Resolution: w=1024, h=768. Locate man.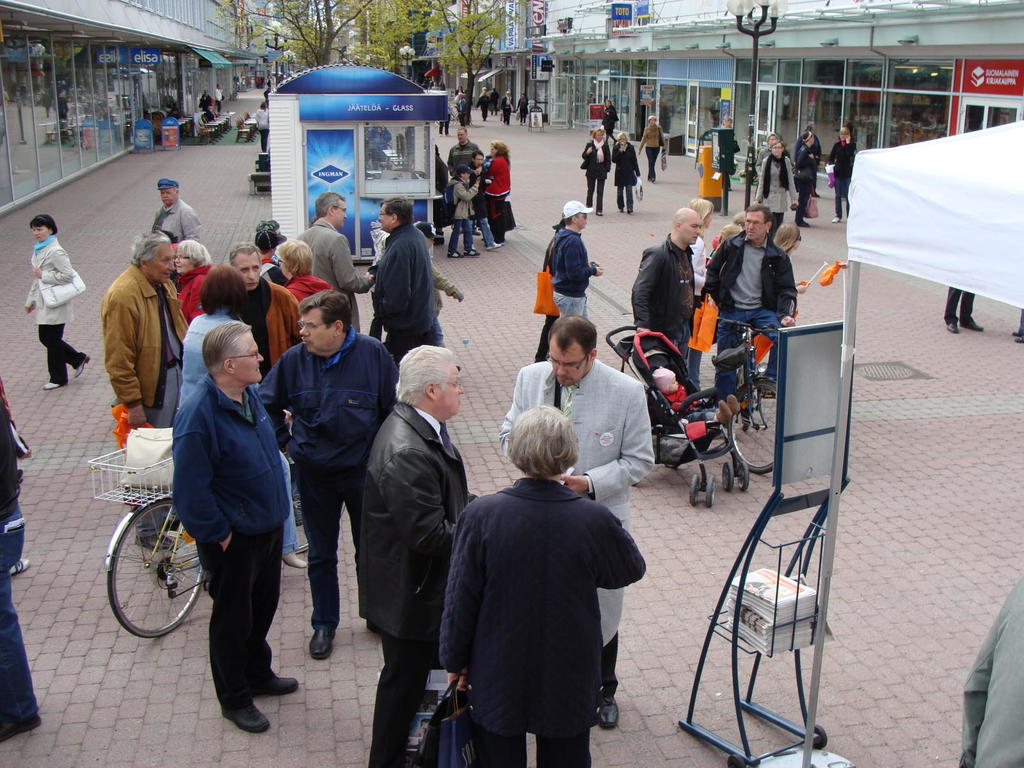
Rect(718, 116, 733, 129).
